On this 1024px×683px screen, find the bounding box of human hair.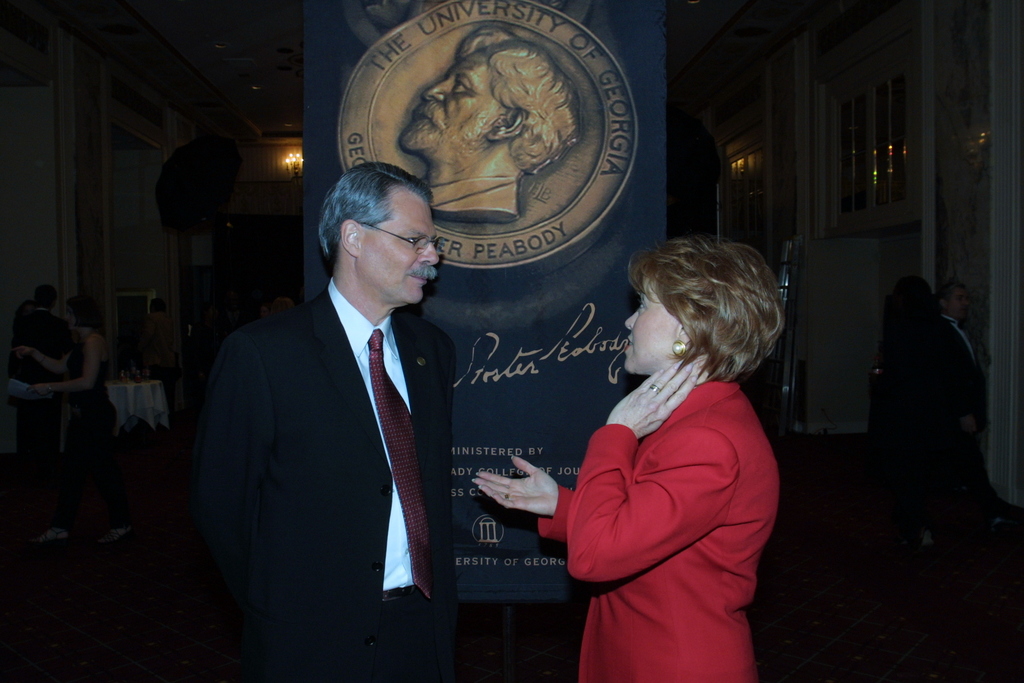
Bounding box: crop(455, 23, 584, 174).
